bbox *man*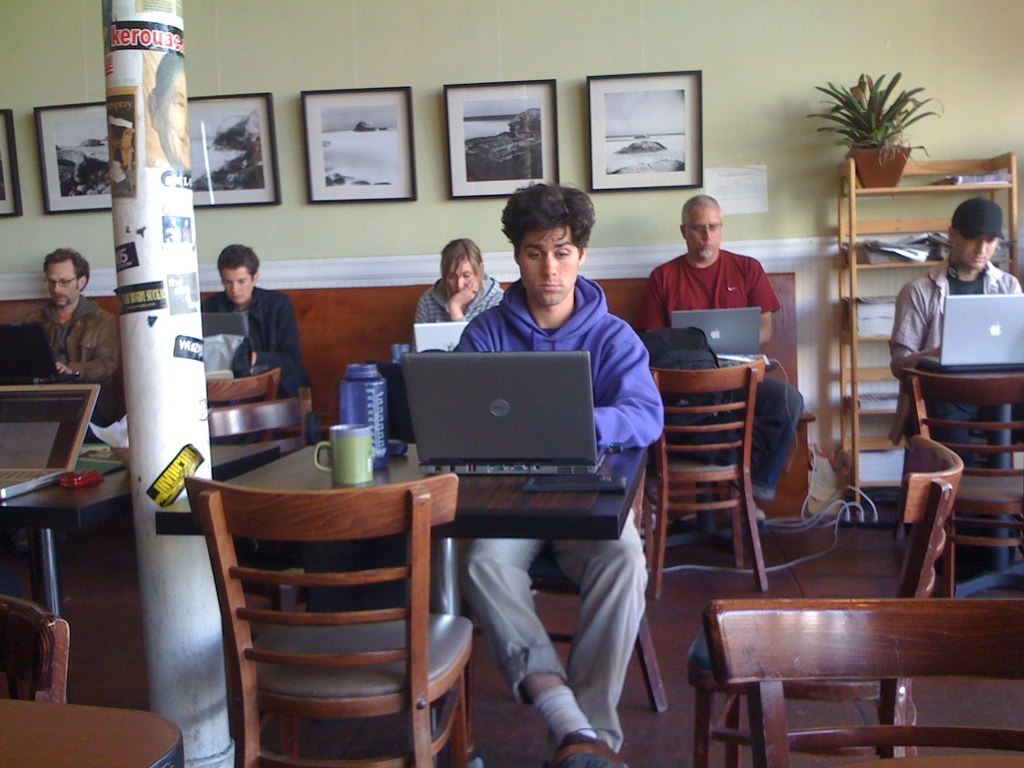
box(198, 243, 312, 558)
